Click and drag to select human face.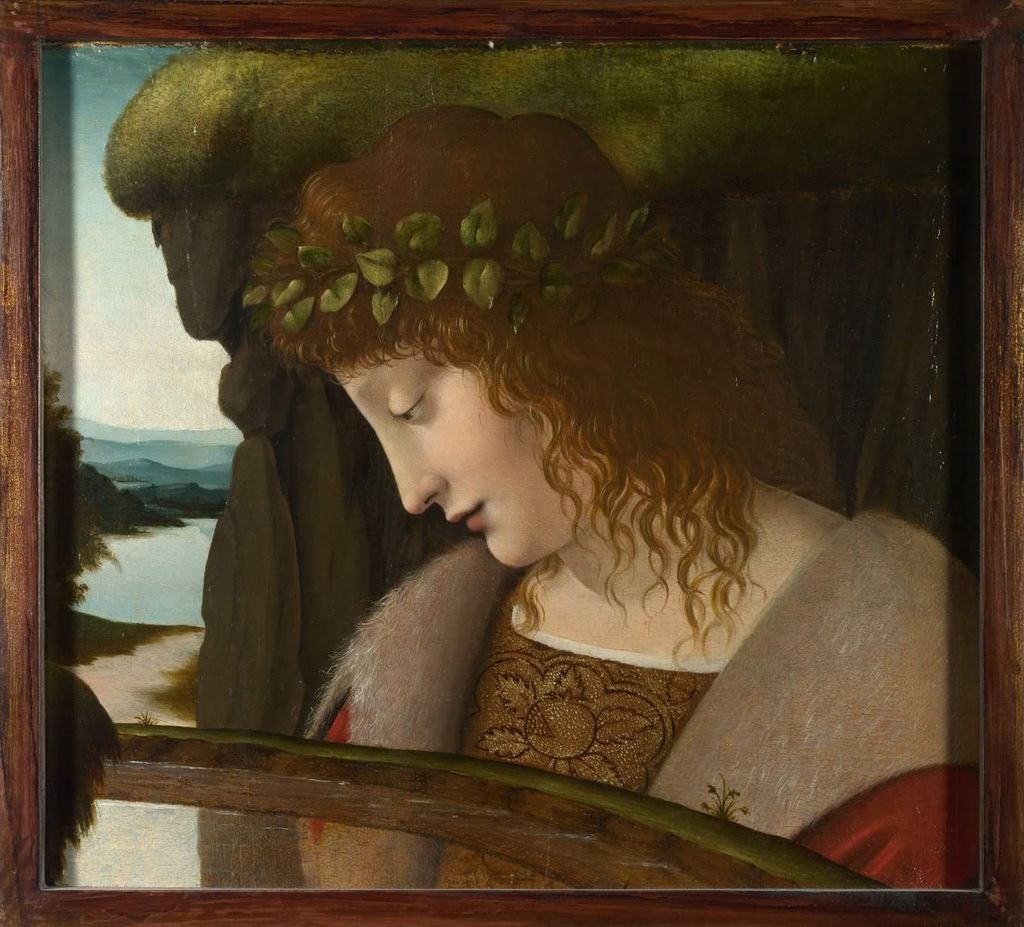
Selection: box=[334, 333, 581, 574].
